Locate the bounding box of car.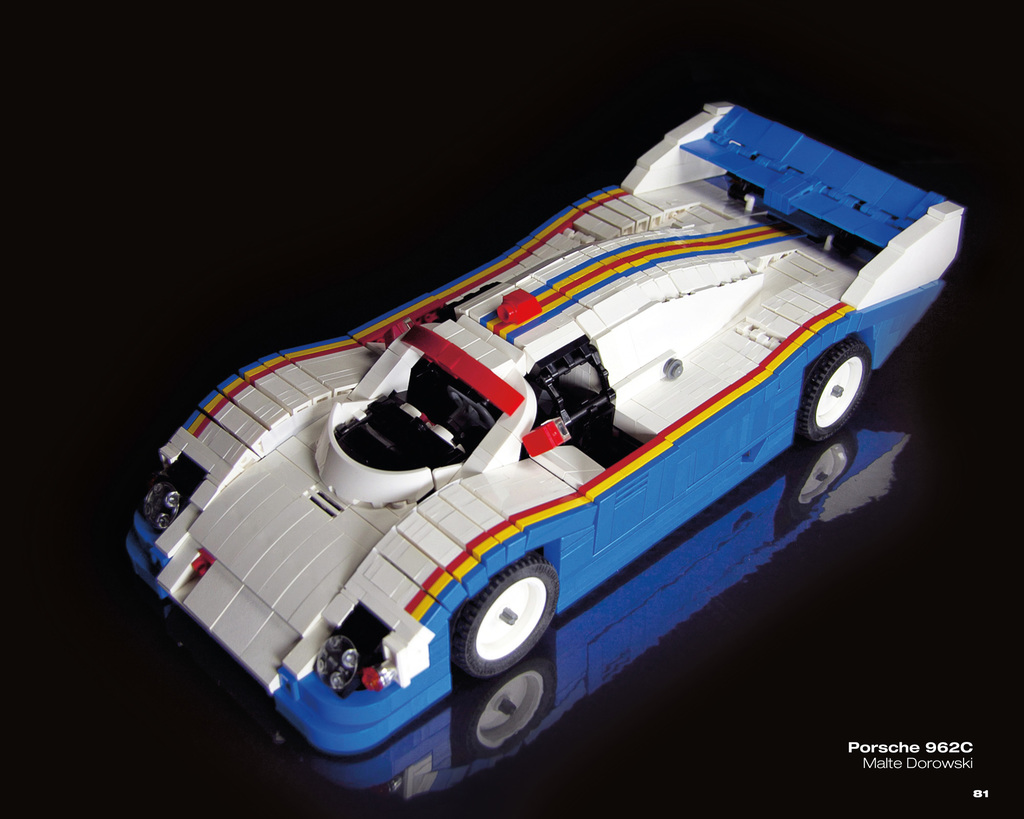
Bounding box: box(124, 91, 970, 749).
